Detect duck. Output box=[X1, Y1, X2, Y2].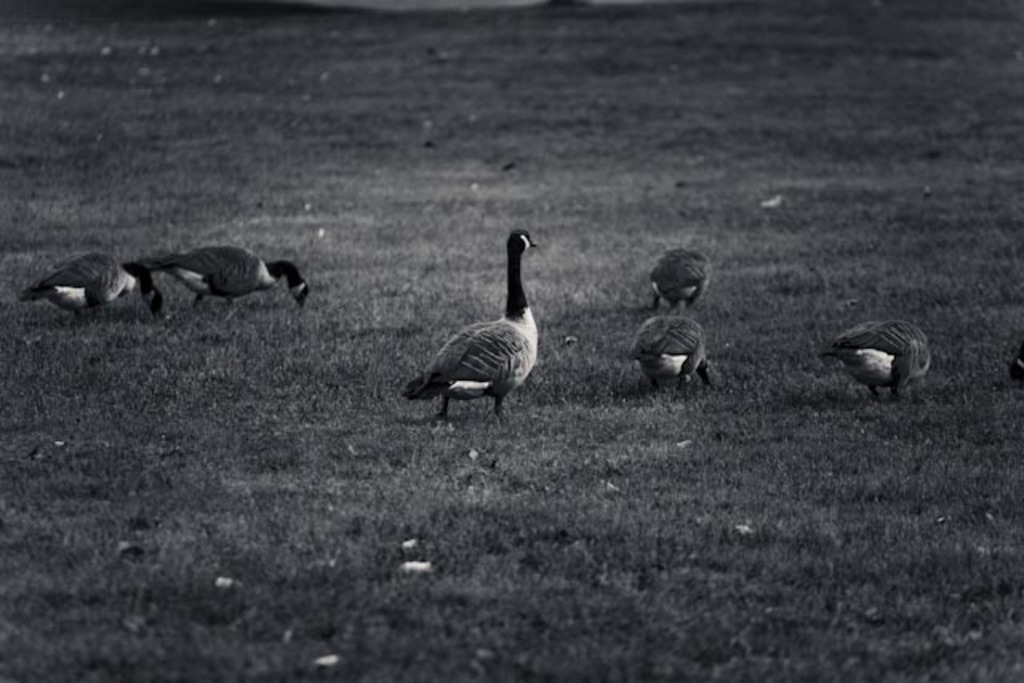
box=[650, 254, 710, 309].
